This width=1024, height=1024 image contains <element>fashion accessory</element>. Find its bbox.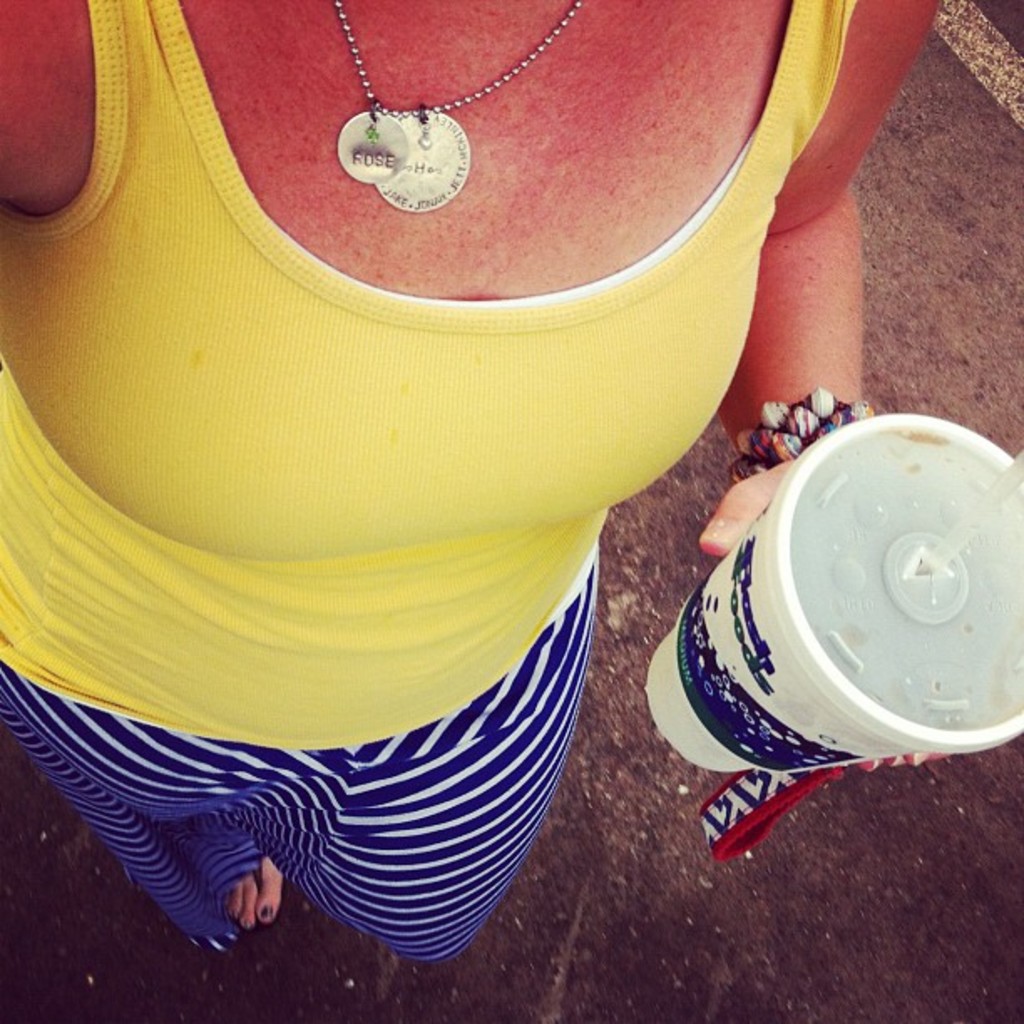
<bbox>731, 383, 877, 477</bbox>.
